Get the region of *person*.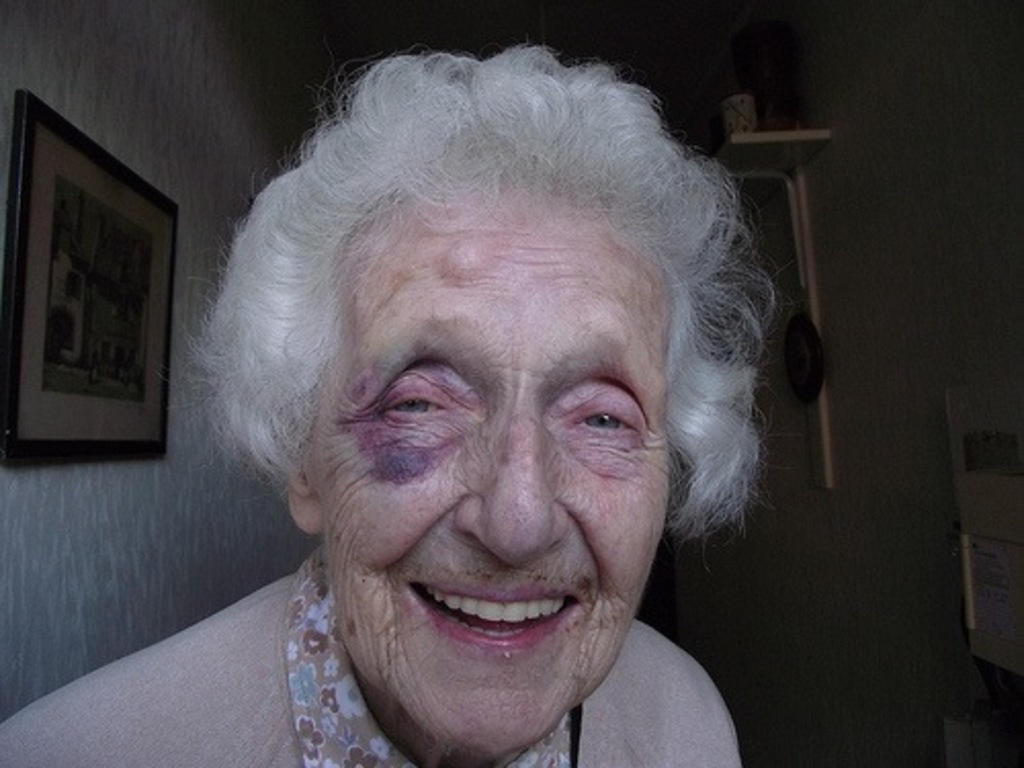
box(94, 41, 838, 767).
